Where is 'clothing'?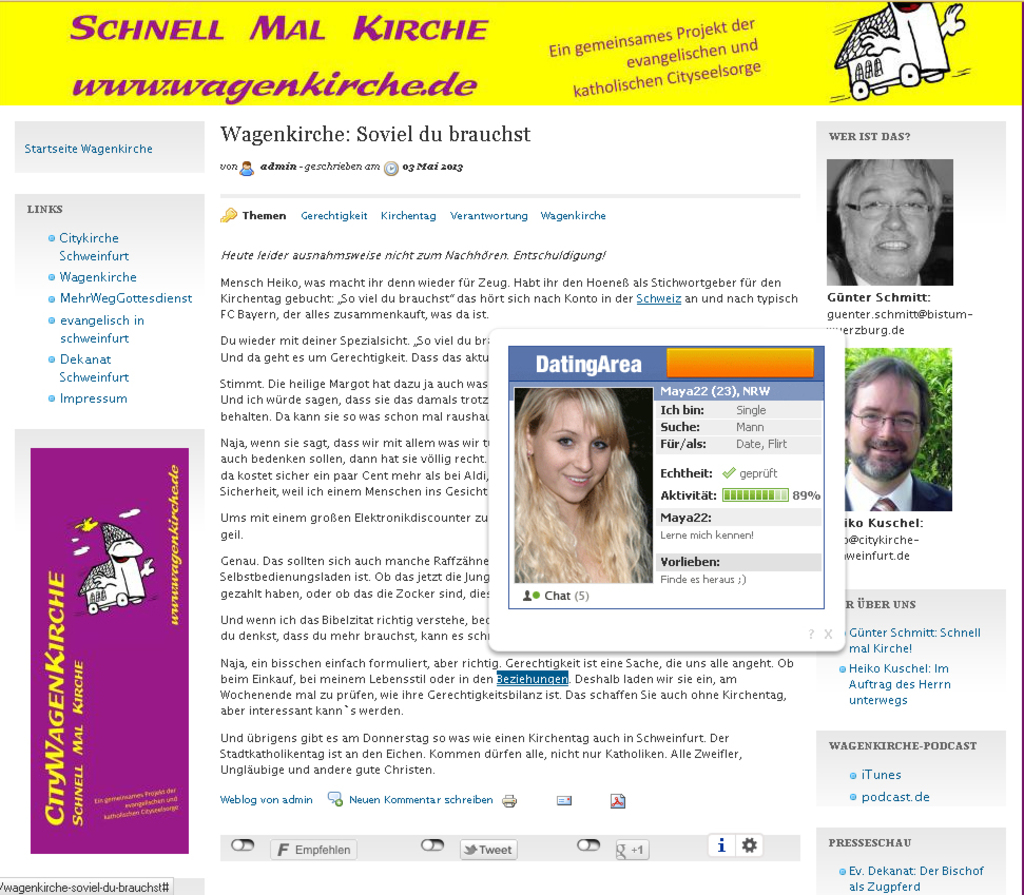
[841,265,951,295].
